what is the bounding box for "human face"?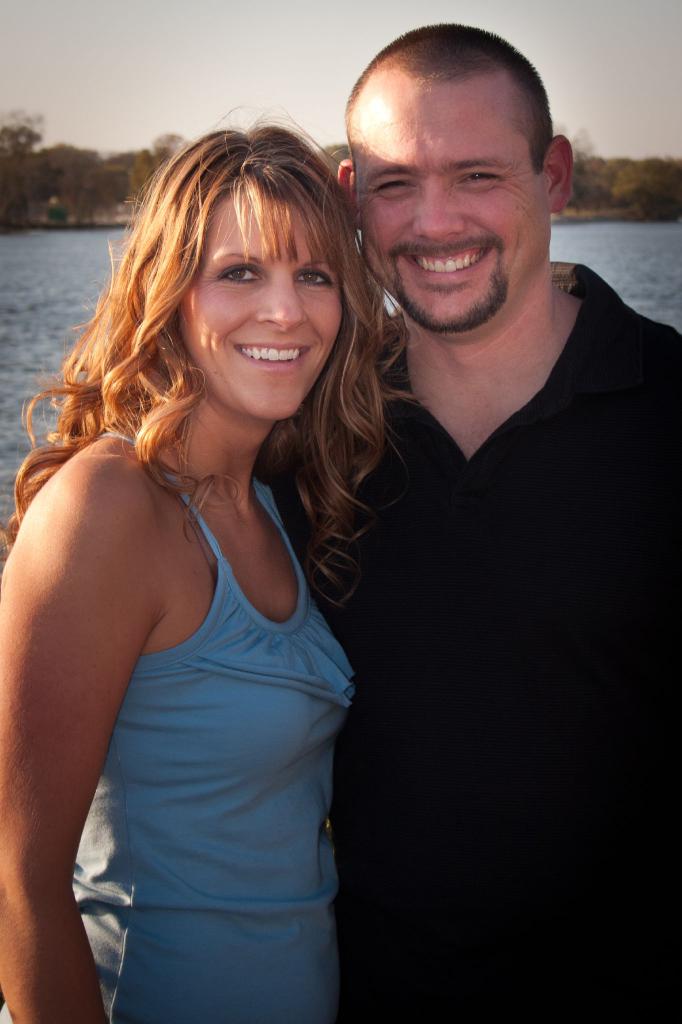
<box>176,183,343,419</box>.
